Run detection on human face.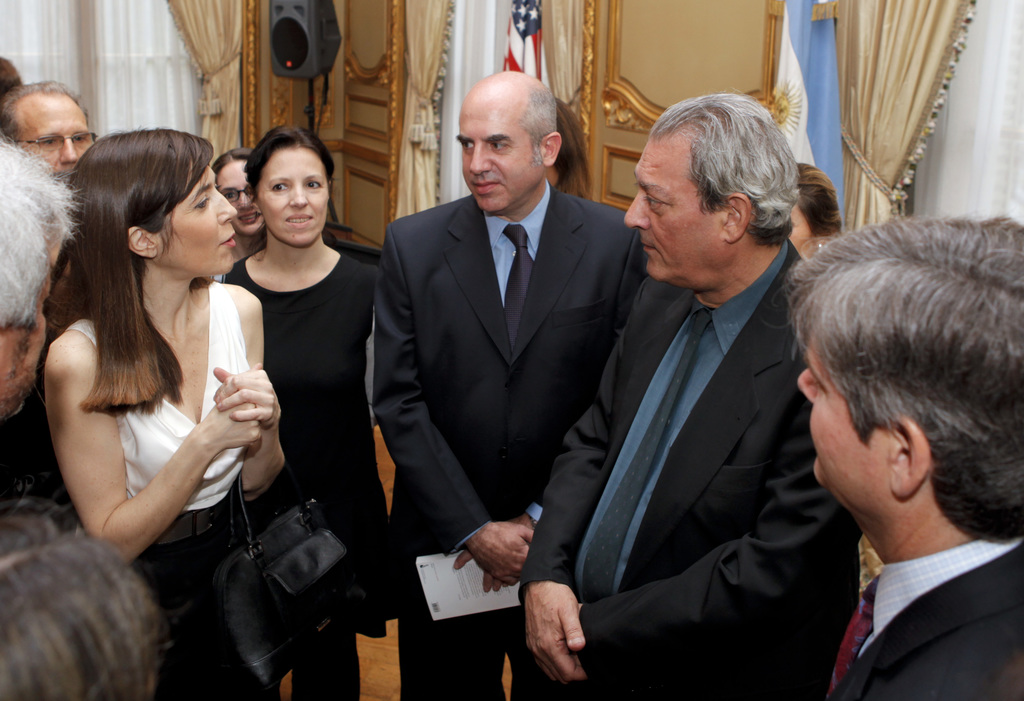
Result: left=793, top=208, right=815, bottom=255.
